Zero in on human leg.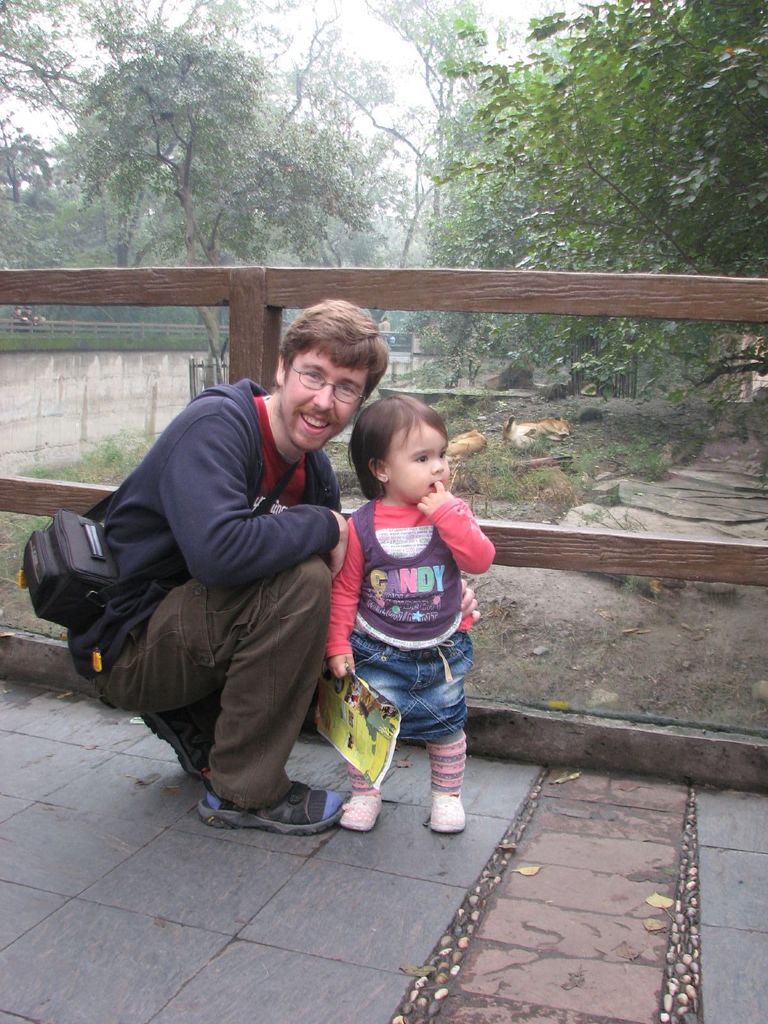
Zeroed in: (x1=408, y1=636, x2=481, y2=834).
